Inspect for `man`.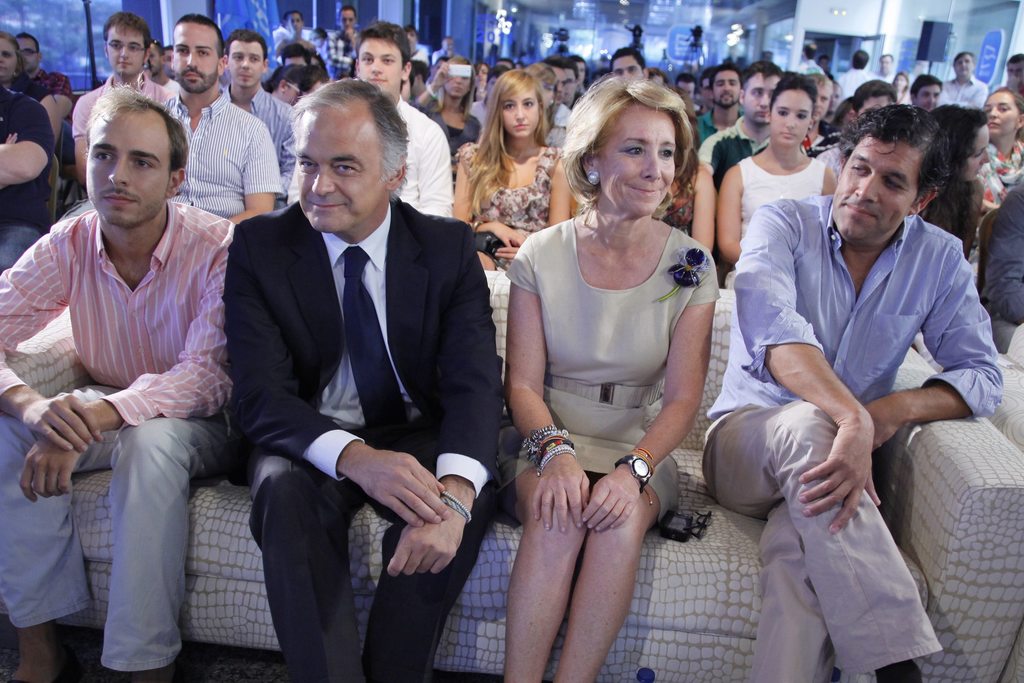
Inspection: detection(996, 52, 1023, 102).
